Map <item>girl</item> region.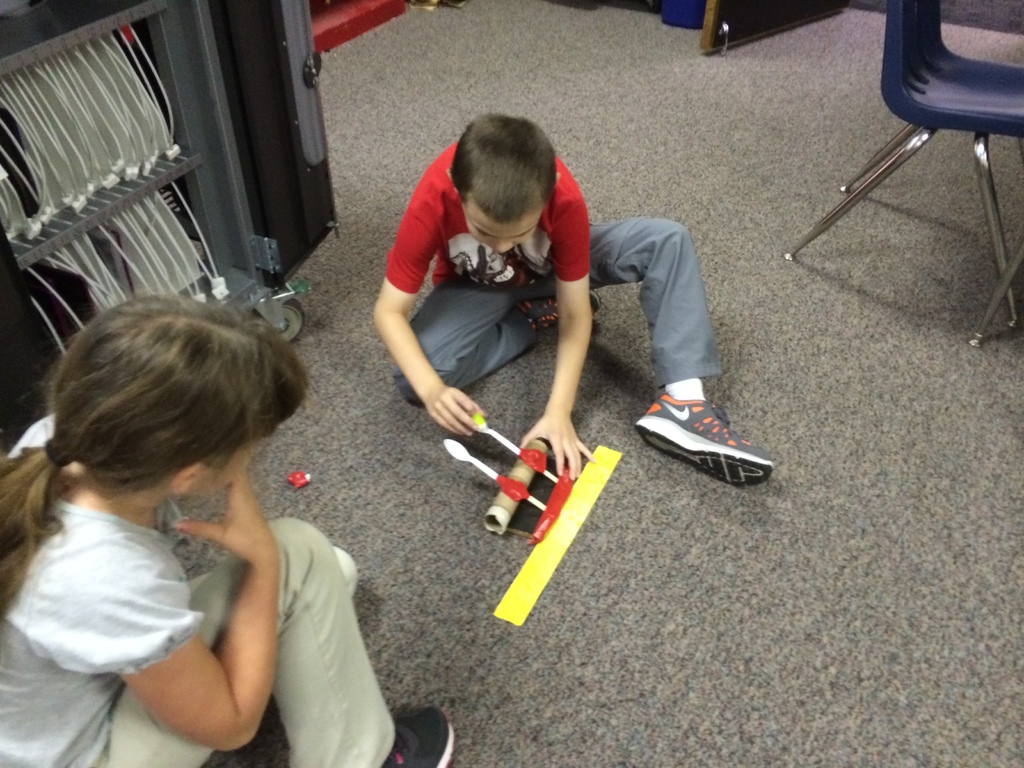
Mapped to <region>0, 292, 458, 767</region>.
